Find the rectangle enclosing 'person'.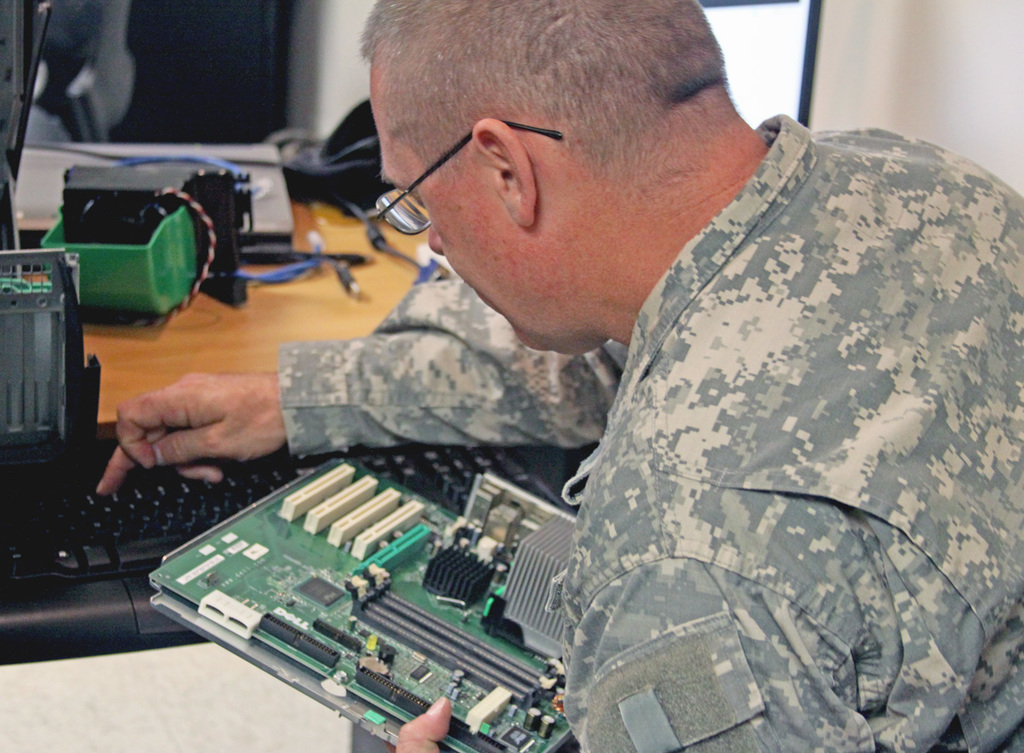
(x1=89, y1=0, x2=1023, y2=744).
